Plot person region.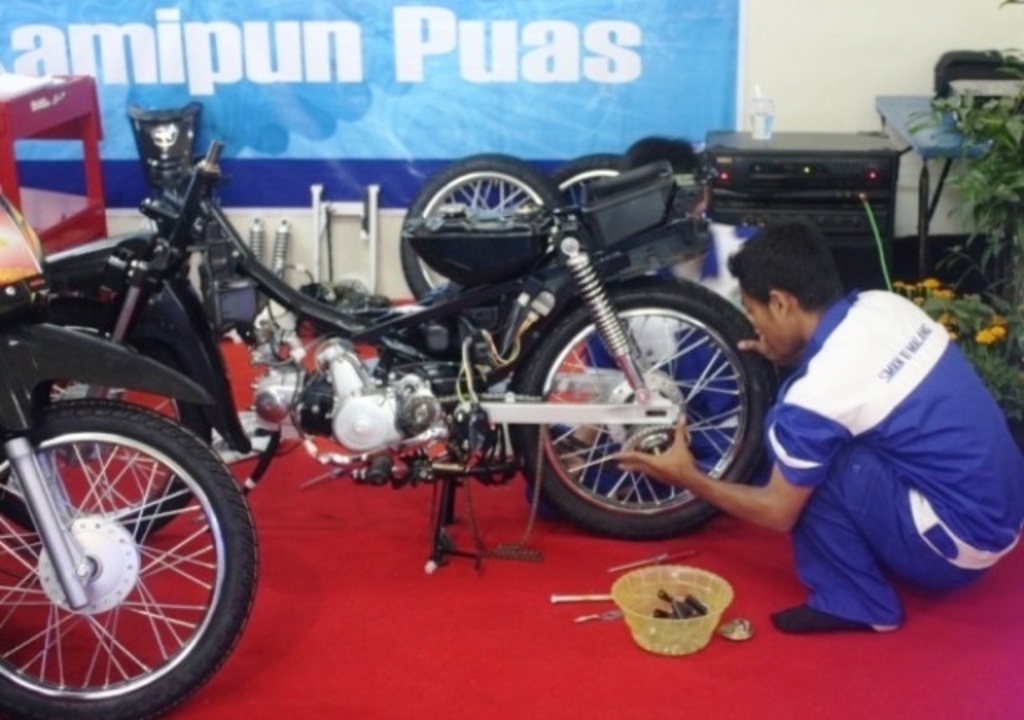
Plotted at x1=579, y1=136, x2=766, y2=504.
